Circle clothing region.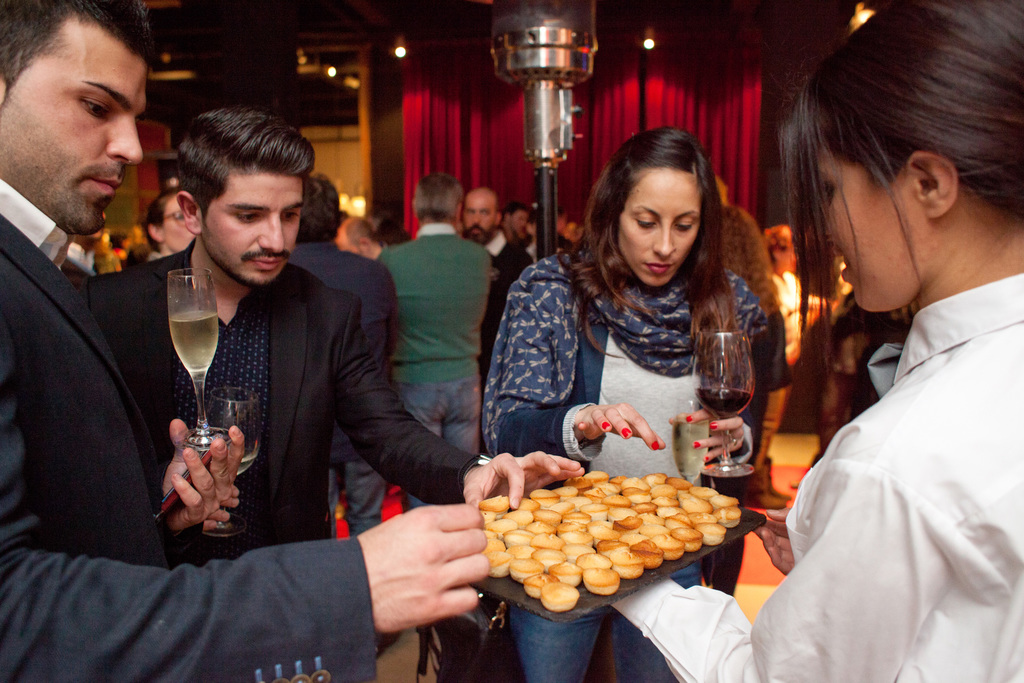
Region: detection(282, 235, 405, 544).
